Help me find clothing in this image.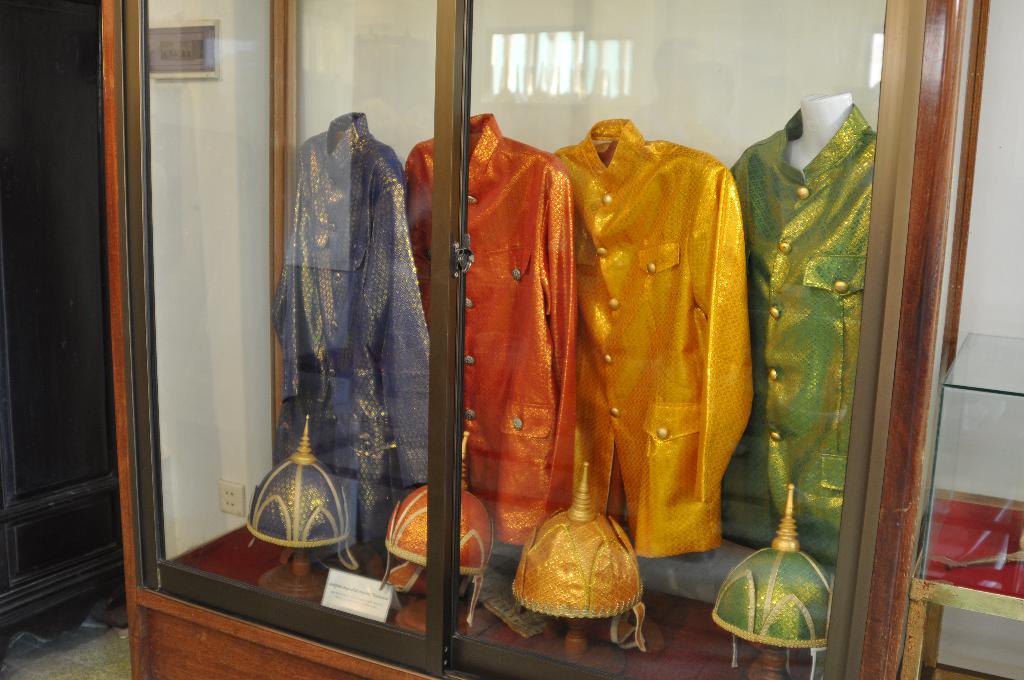
Found it: region(408, 117, 569, 554).
